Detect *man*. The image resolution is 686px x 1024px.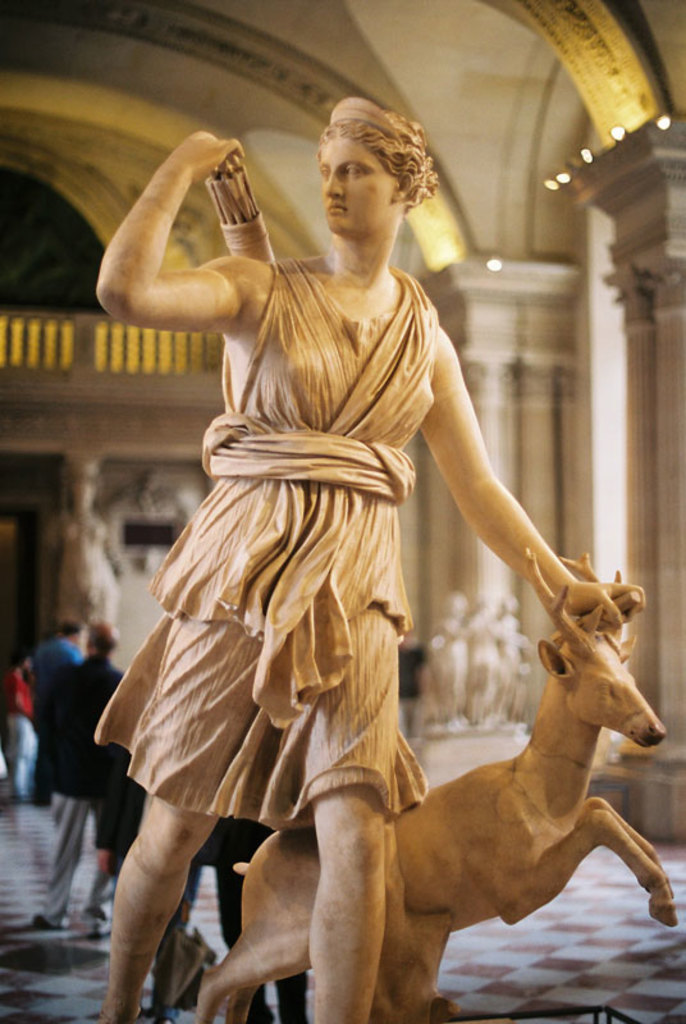
{"x1": 36, "y1": 618, "x2": 131, "y2": 938}.
